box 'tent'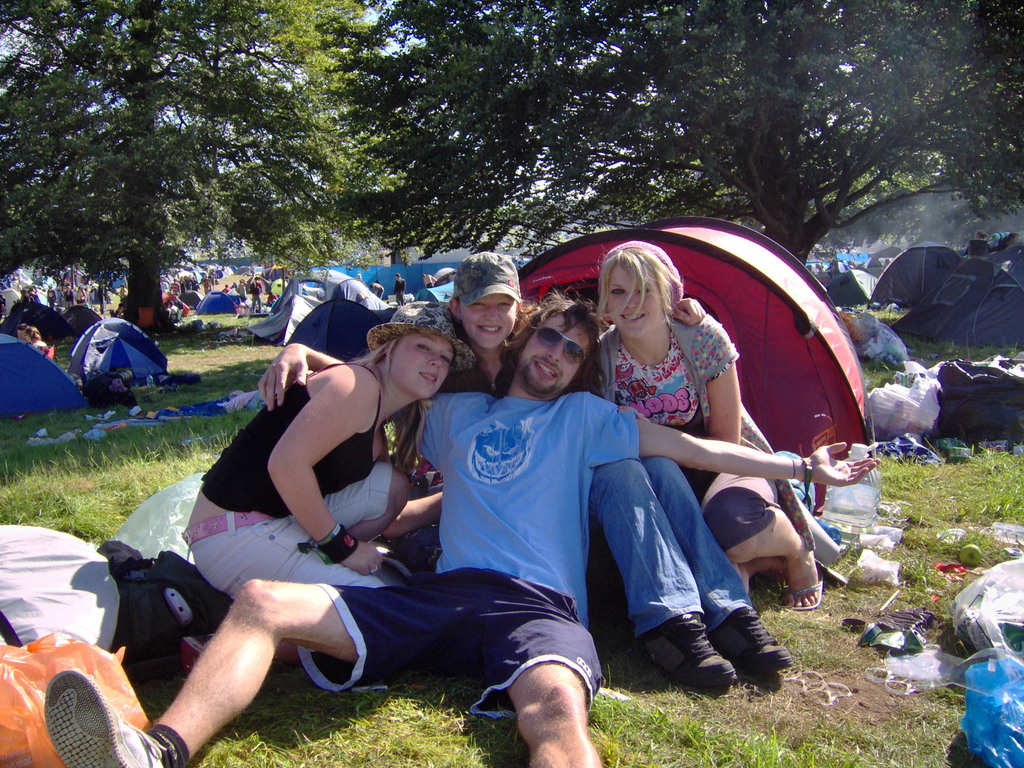
[240, 284, 318, 352]
